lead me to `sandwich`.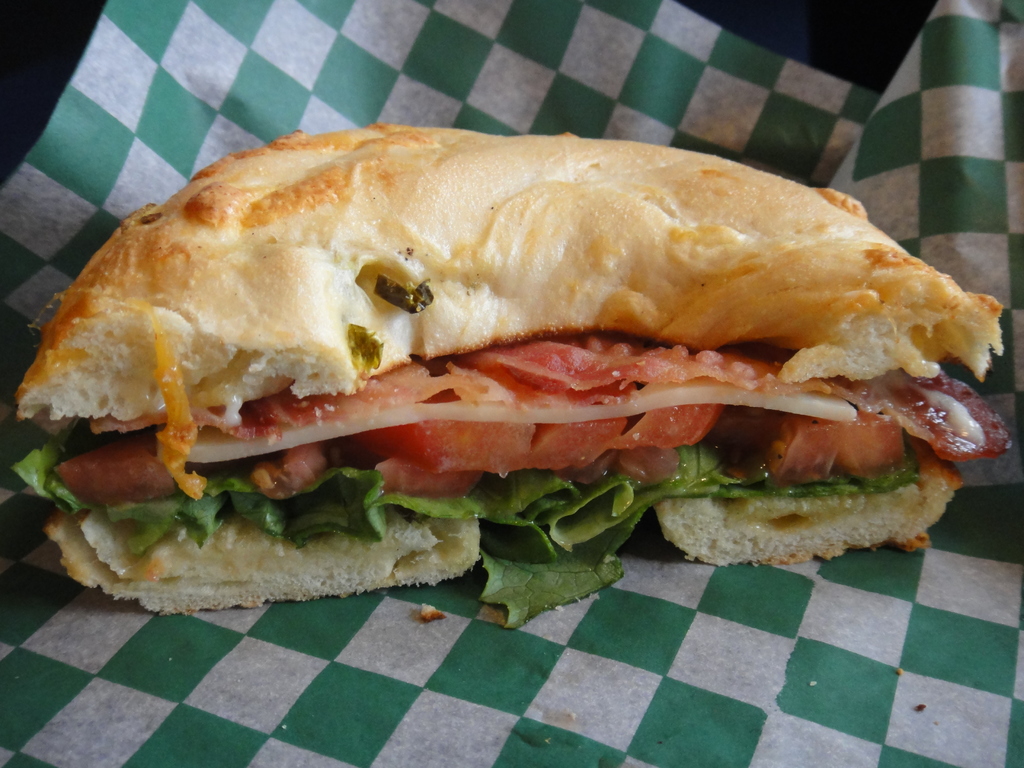
Lead to 16/124/1017/614.
